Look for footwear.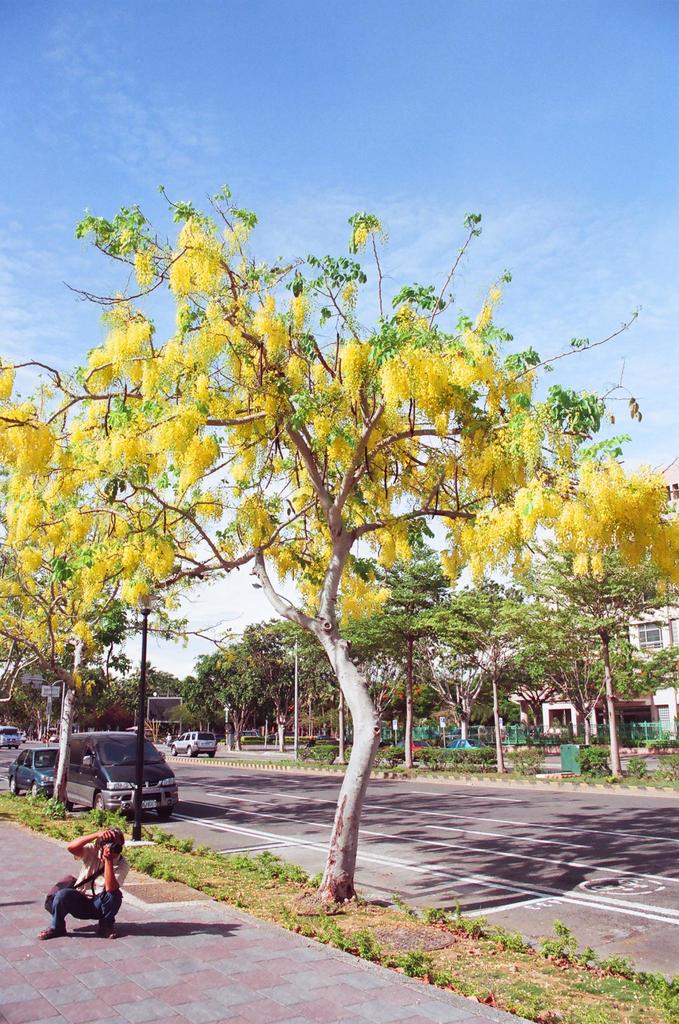
Found: [39,927,67,940].
